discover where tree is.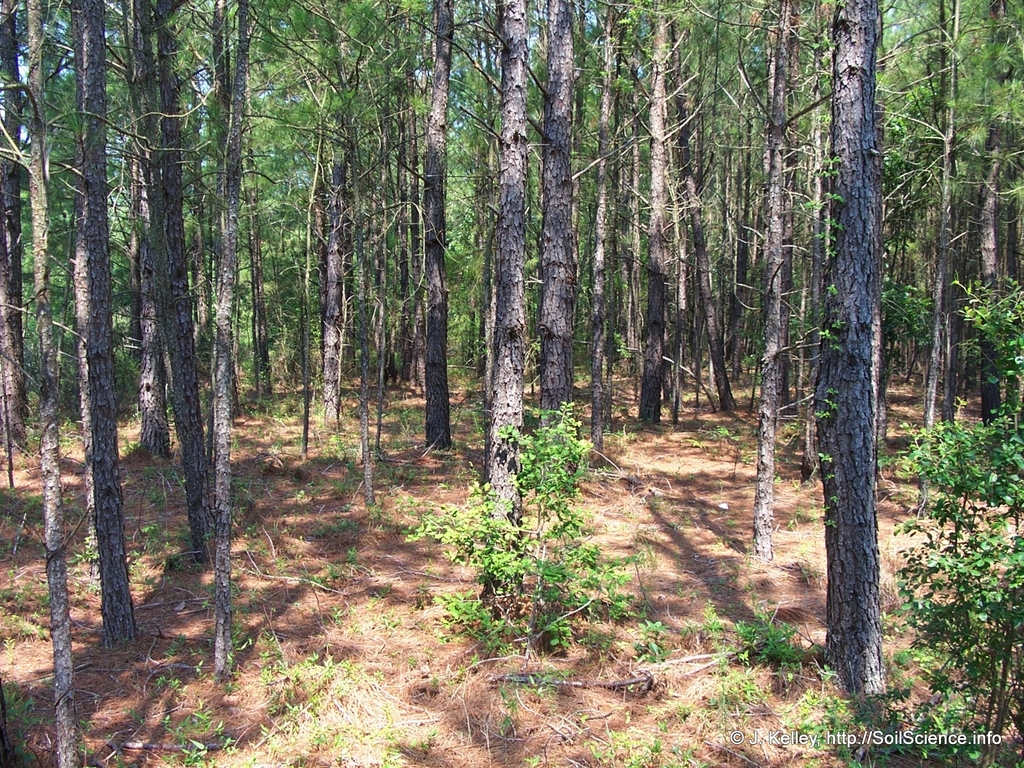
Discovered at (x1=0, y1=0, x2=212, y2=767).
